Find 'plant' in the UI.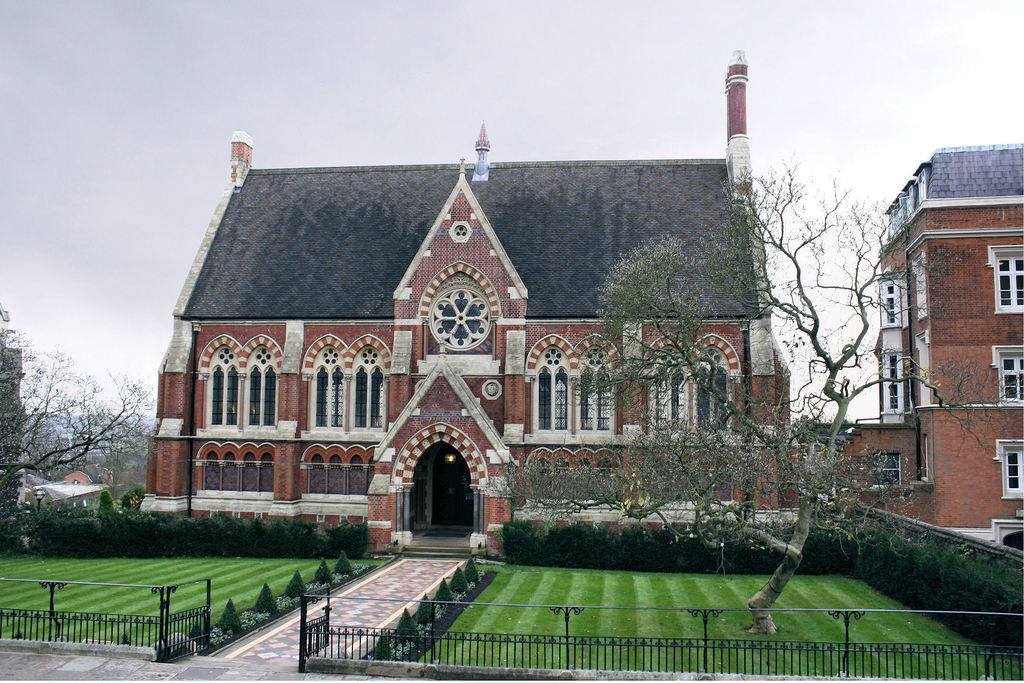
UI element at pyautogui.locateOnScreen(415, 595, 440, 624).
